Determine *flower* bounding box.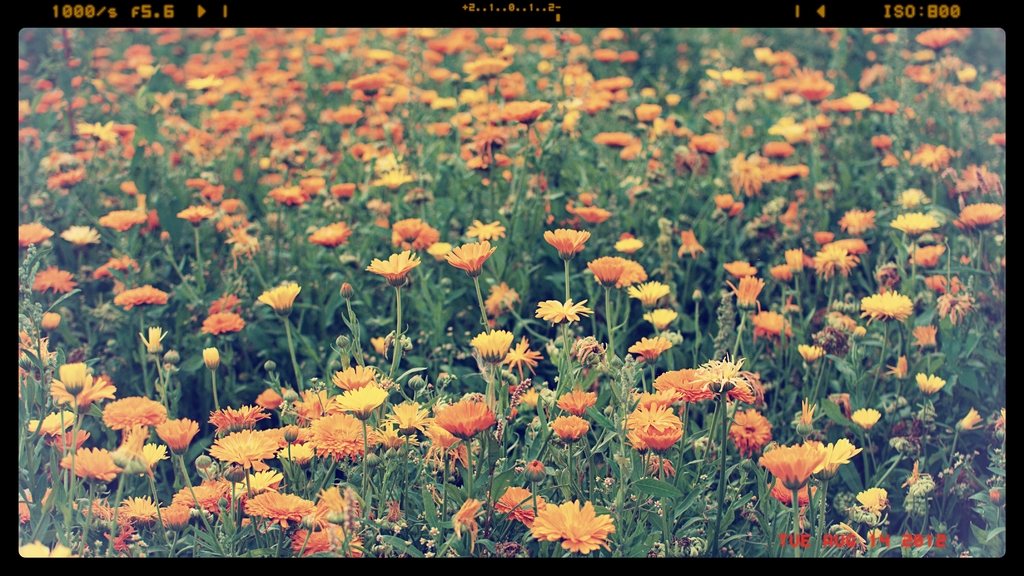
Determined: {"x1": 637, "y1": 412, "x2": 691, "y2": 456}.
